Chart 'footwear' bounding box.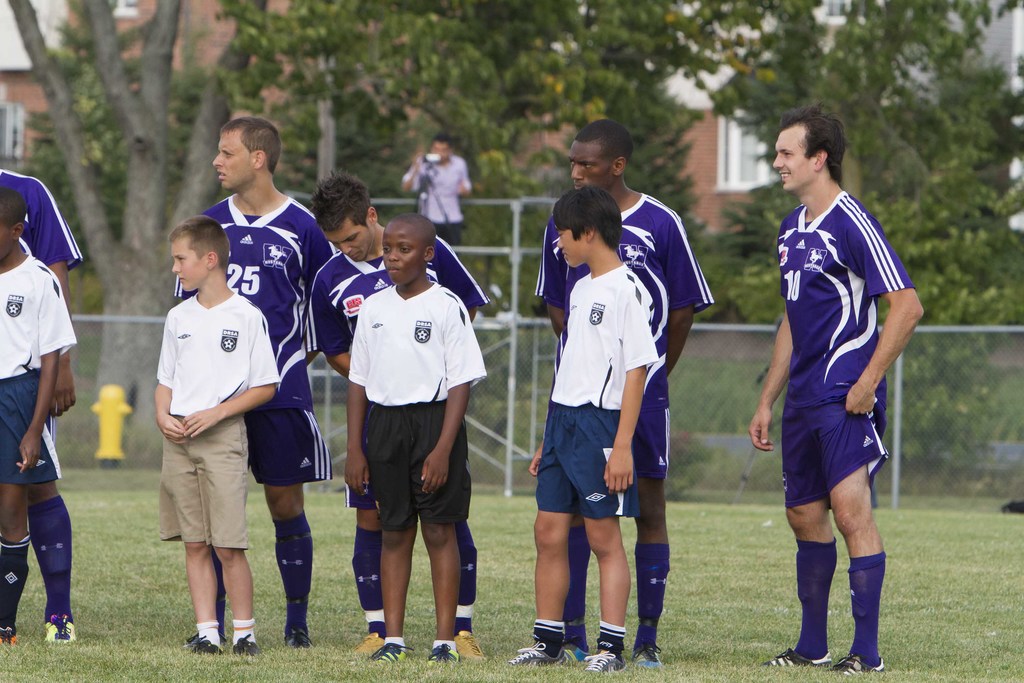
Charted: bbox=(371, 641, 415, 663).
